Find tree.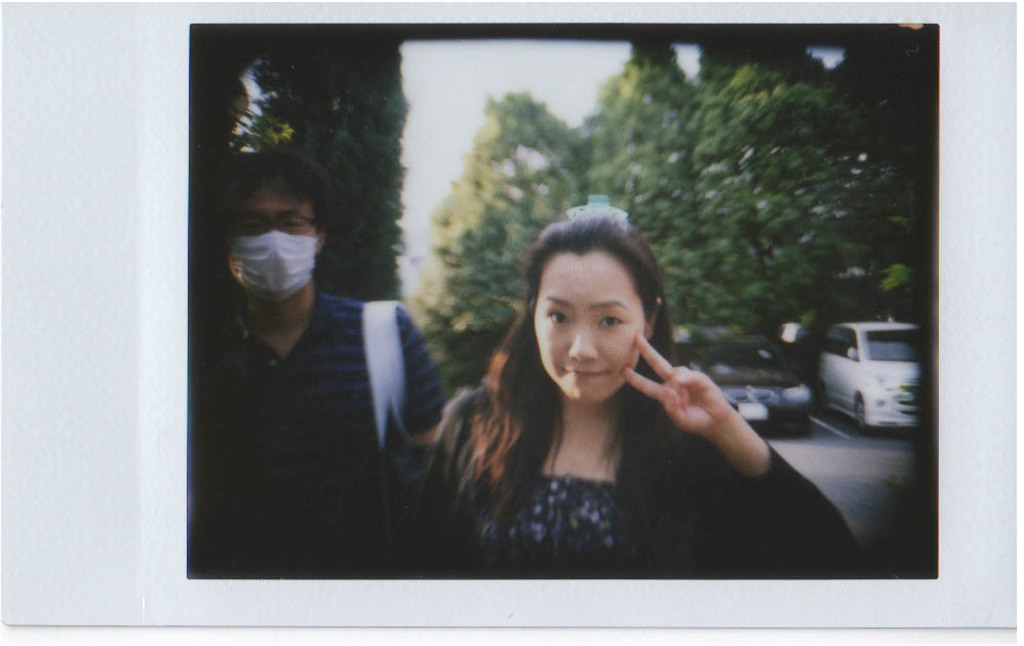
[left=223, top=24, right=415, bottom=302].
